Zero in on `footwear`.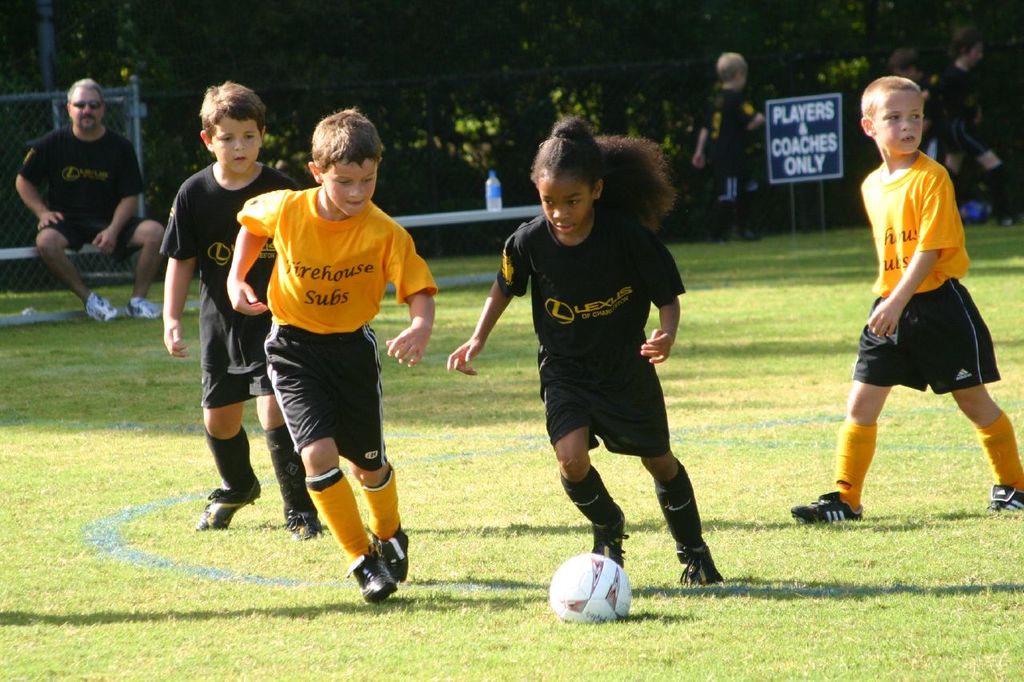
Zeroed in: 369,528,412,585.
